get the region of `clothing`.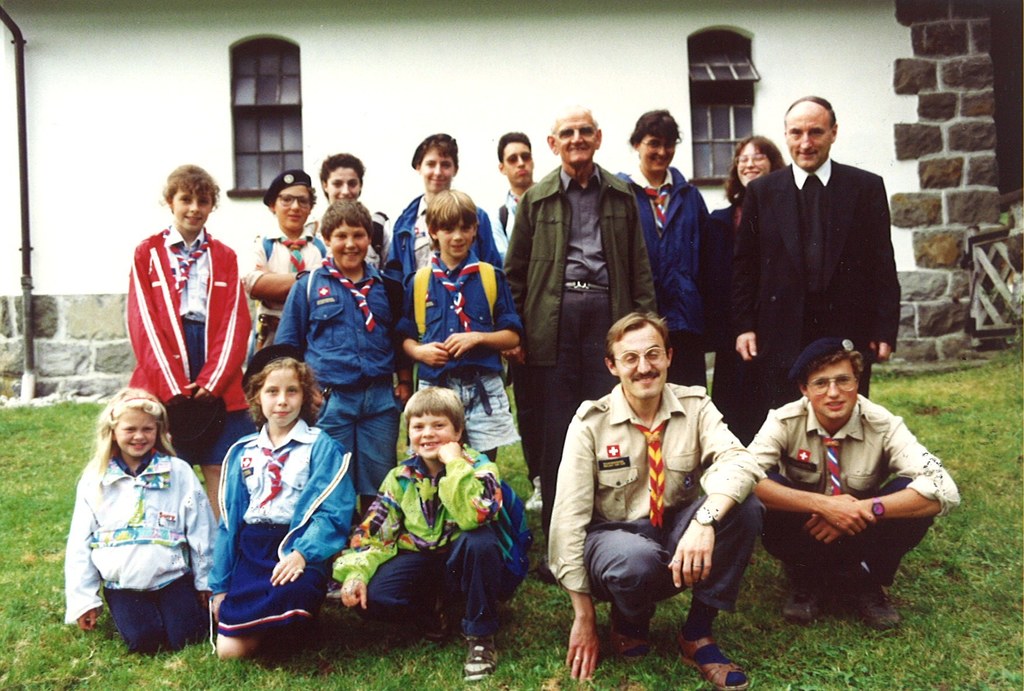
[left=275, top=256, right=412, bottom=499].
